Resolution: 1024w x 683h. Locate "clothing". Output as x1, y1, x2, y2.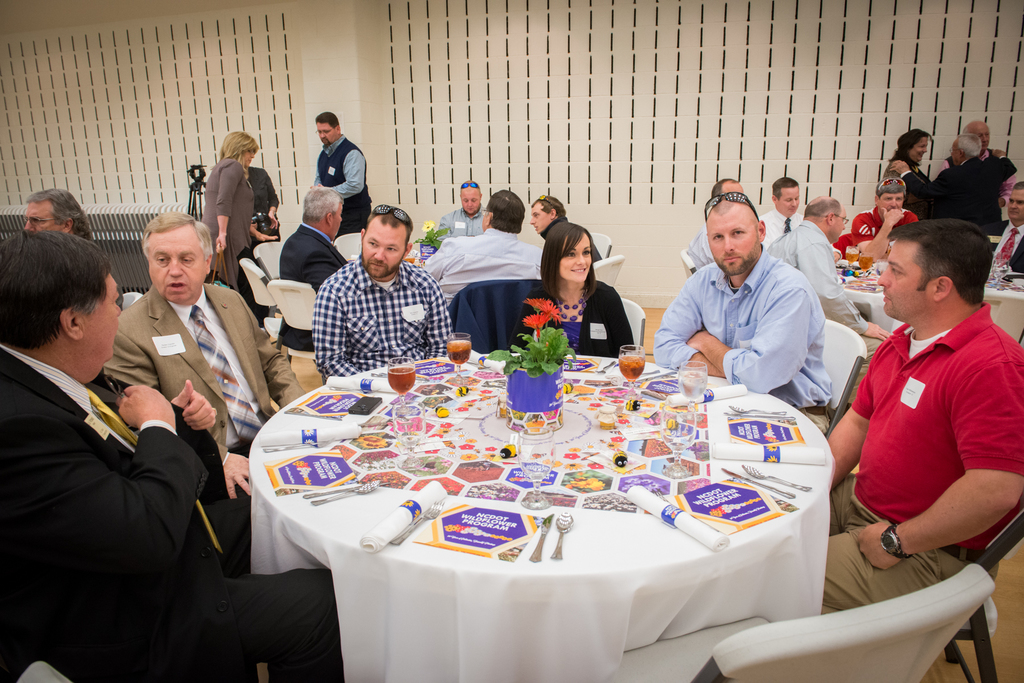
847, 293, 1009, 586.
